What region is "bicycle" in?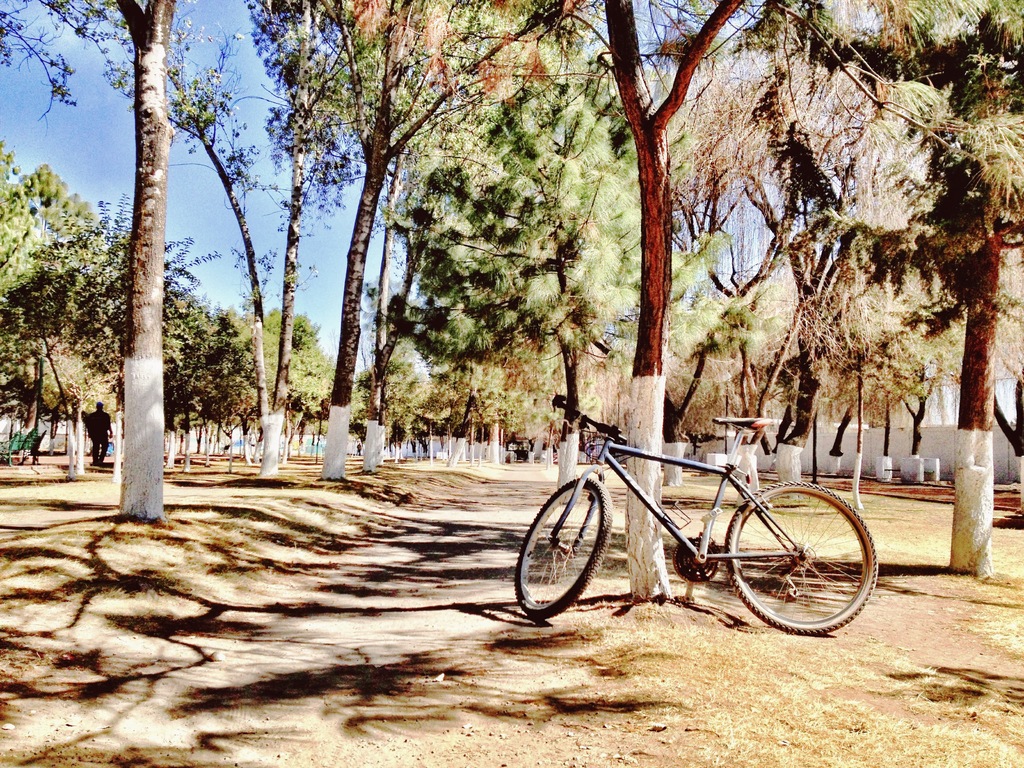
526, 397, 873, 636.
